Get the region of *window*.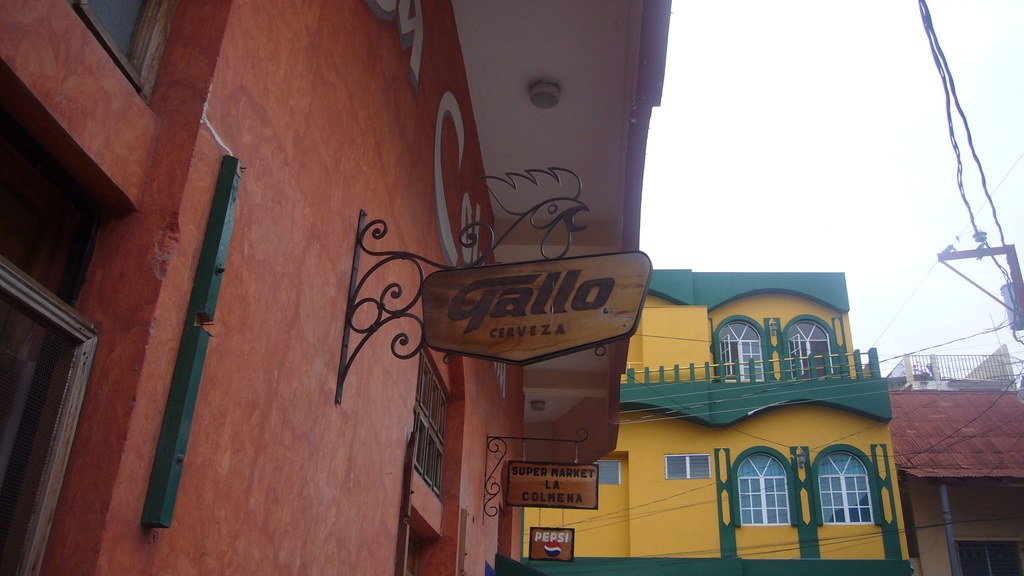
{"x1": 791, "y1": 340, "x2": 808, "y2": 378}.
